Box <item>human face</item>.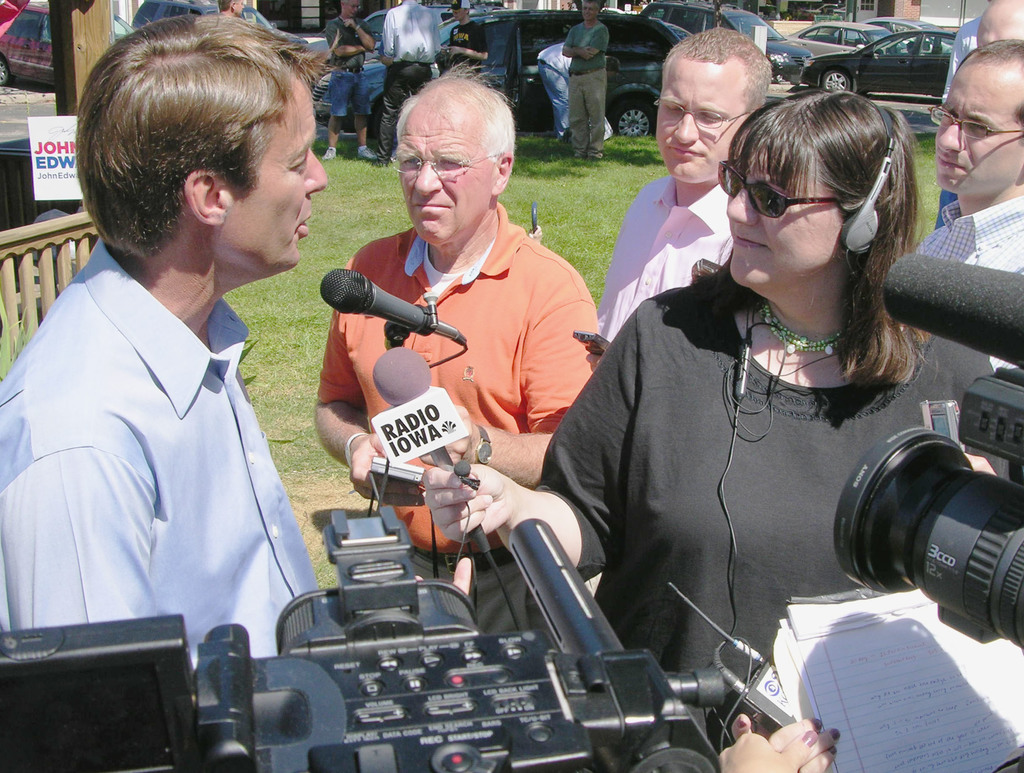
box(655, 68, 744, 183).
